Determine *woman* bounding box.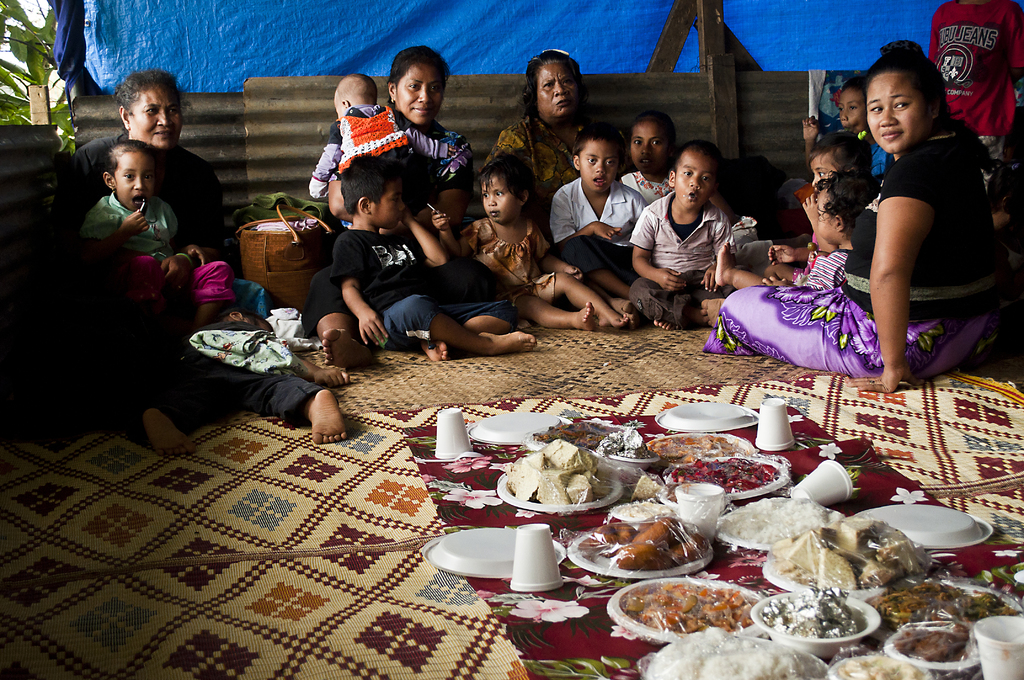
Determined: l=60, t=64, r=241, b=308.
